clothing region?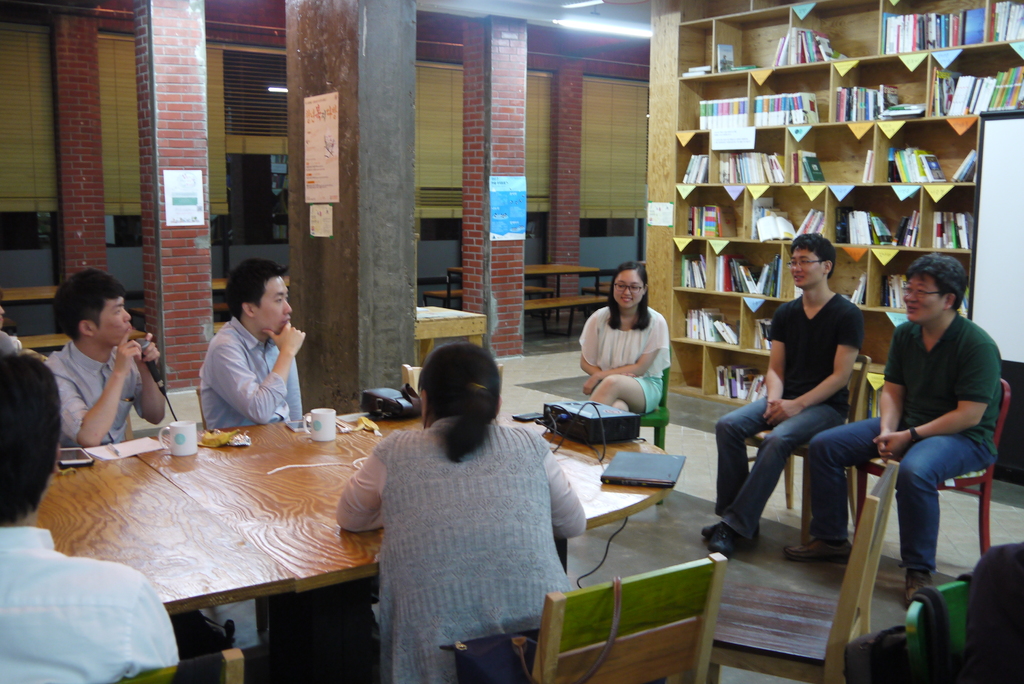
box=[0, 530, 179, 683]
